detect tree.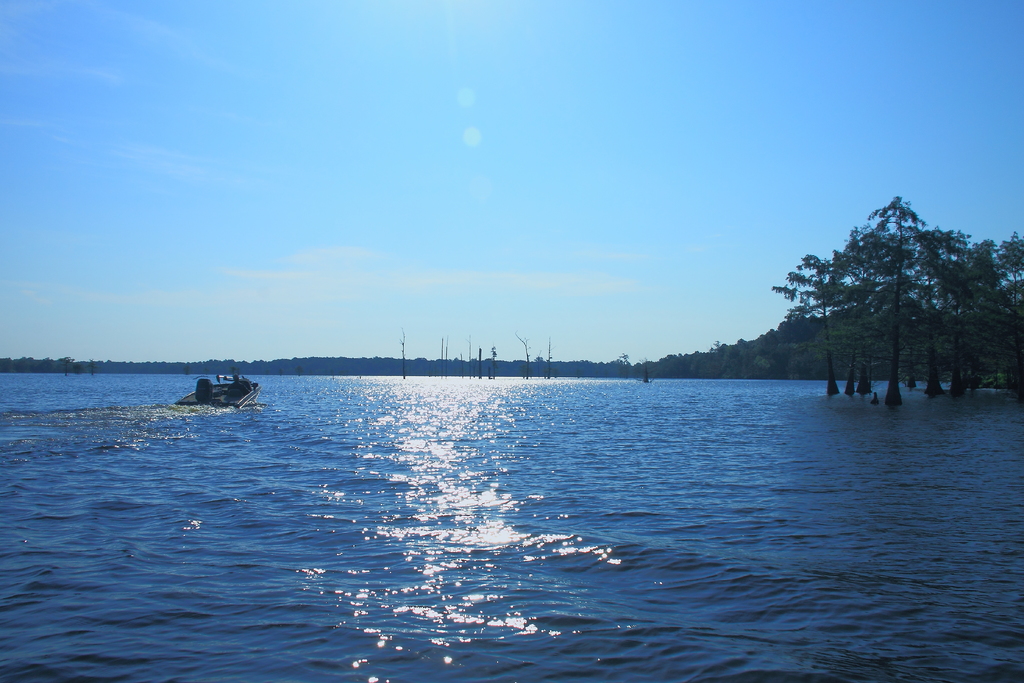
Detected at bbox(748, 330, 773, 376).
